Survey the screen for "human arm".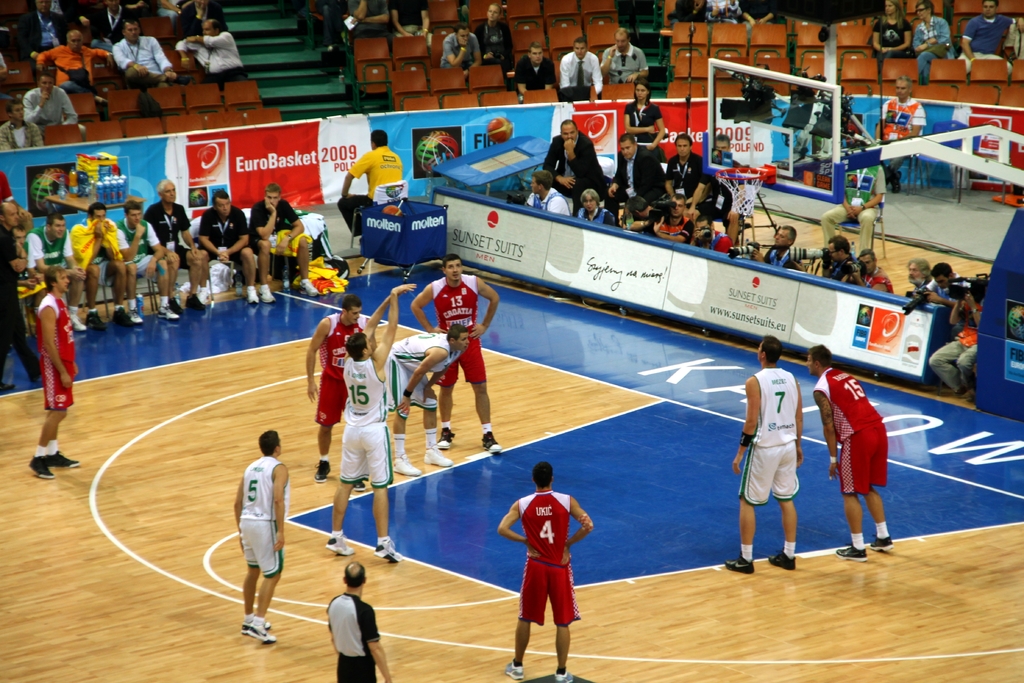
Survey found: [161,0,179,14].
